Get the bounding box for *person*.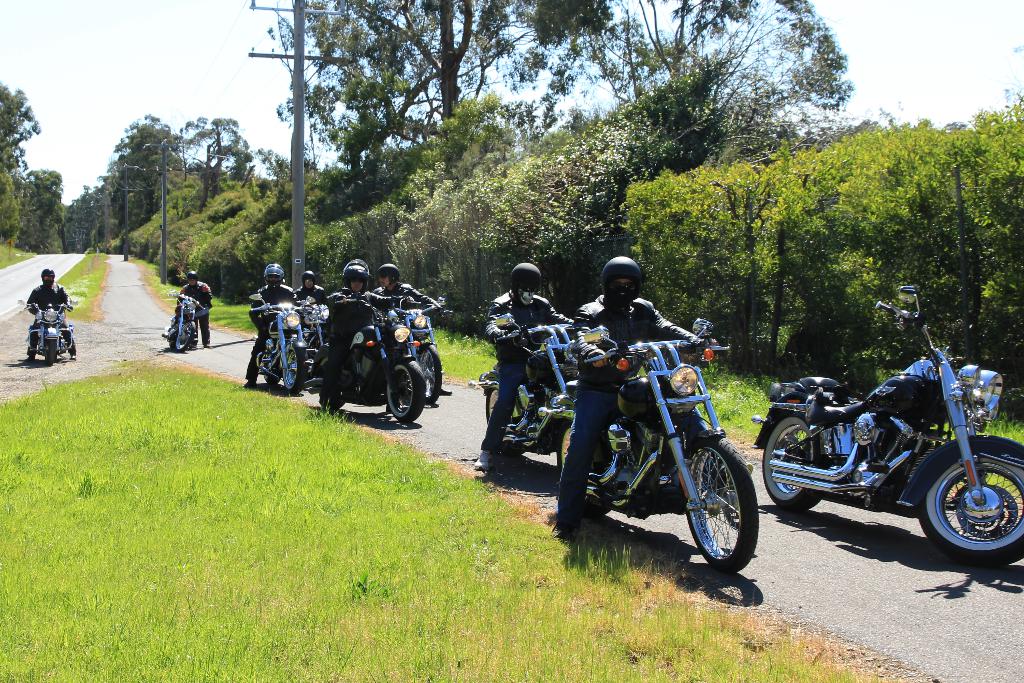
BBox(291, 272, 323, 315).
